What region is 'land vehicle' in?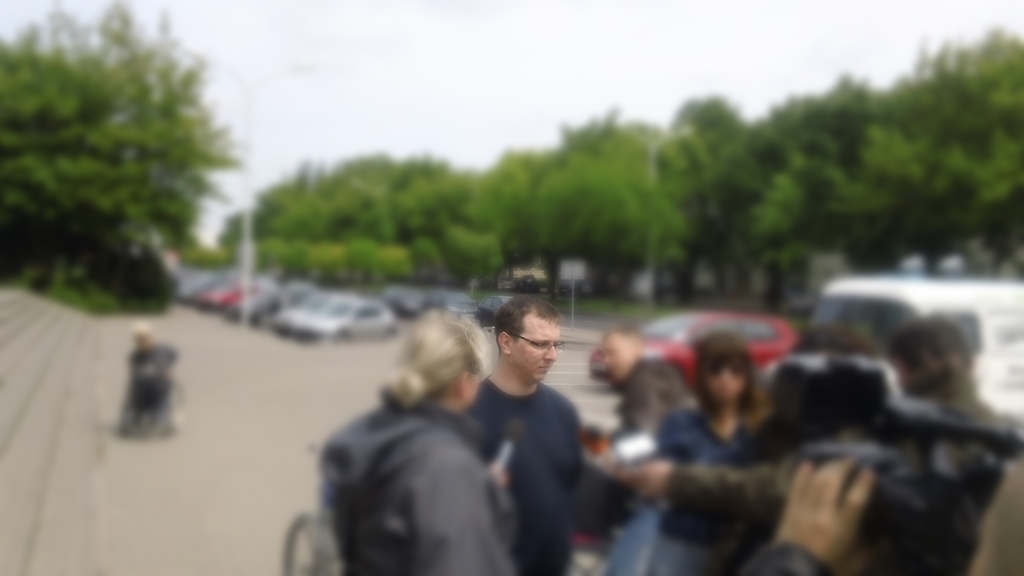
(800,275,1023,420).
